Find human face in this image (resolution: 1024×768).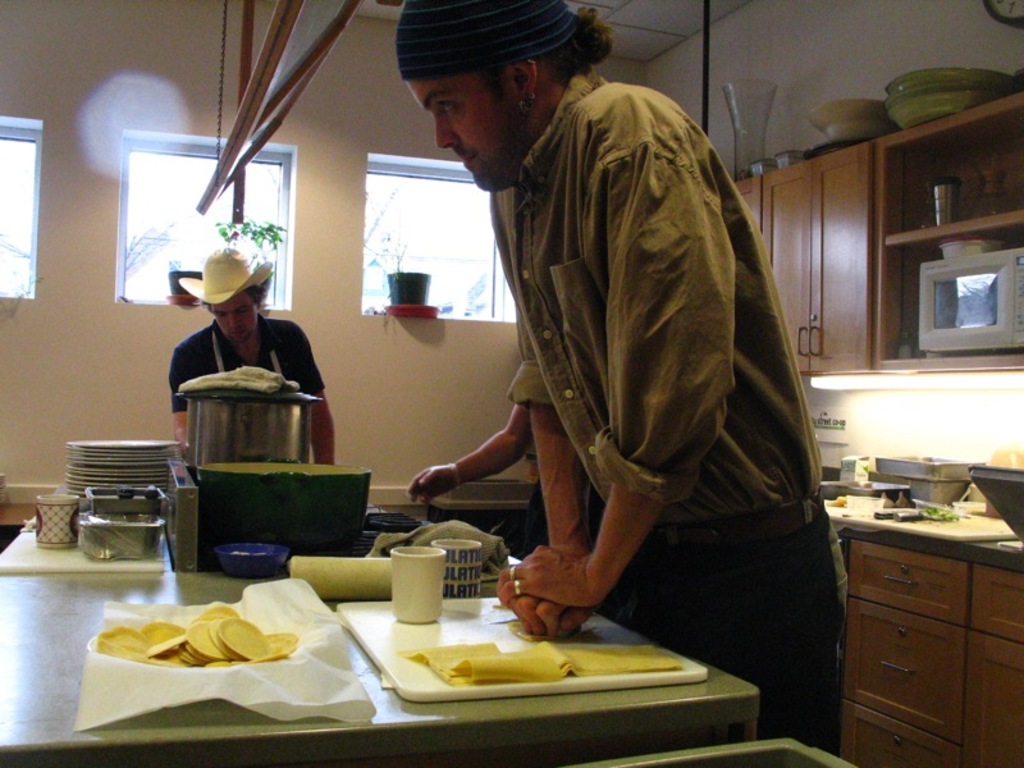
<box>210,291,260,346</box>.
